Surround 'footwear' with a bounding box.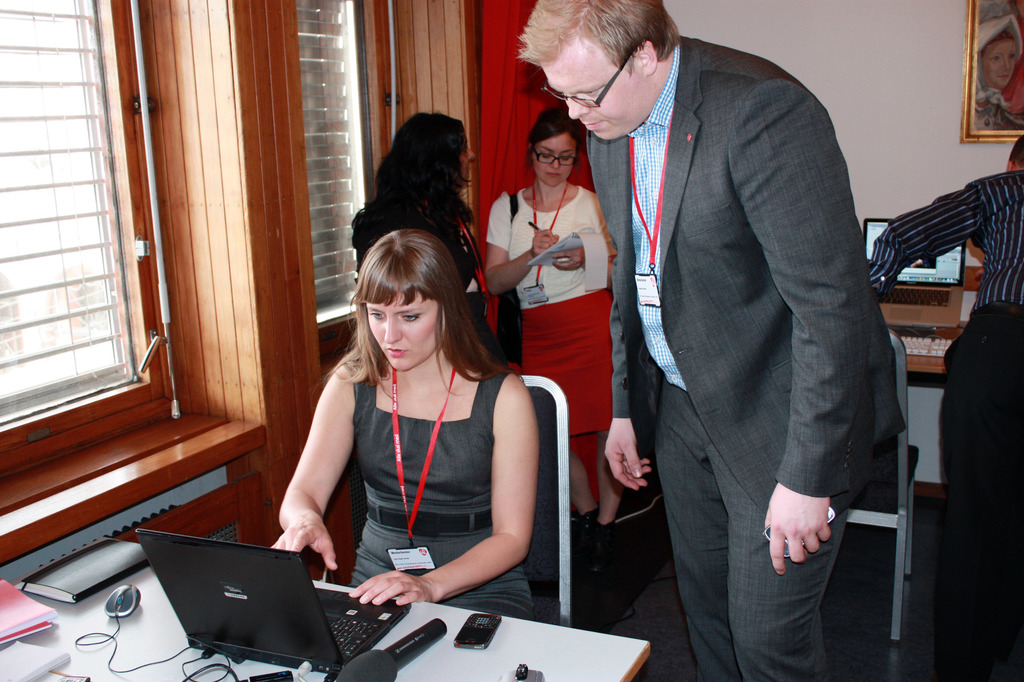
{"left": 580, "top": 501, "right": 602, "bottom": 574}.
